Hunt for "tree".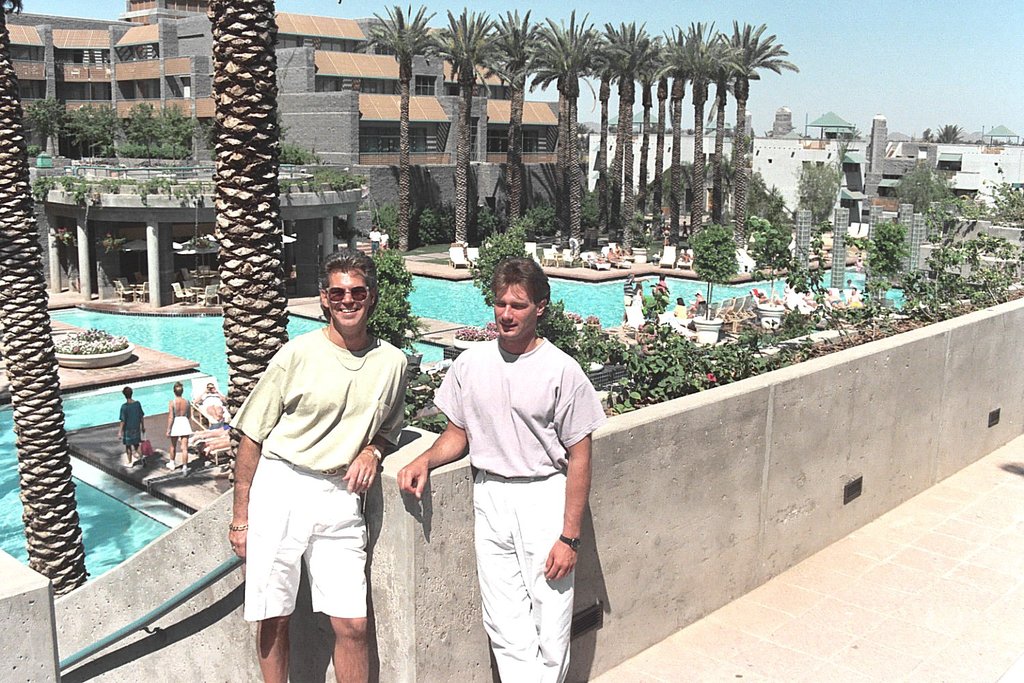
Hunted down at BBox(365, 249, 419, 346).
